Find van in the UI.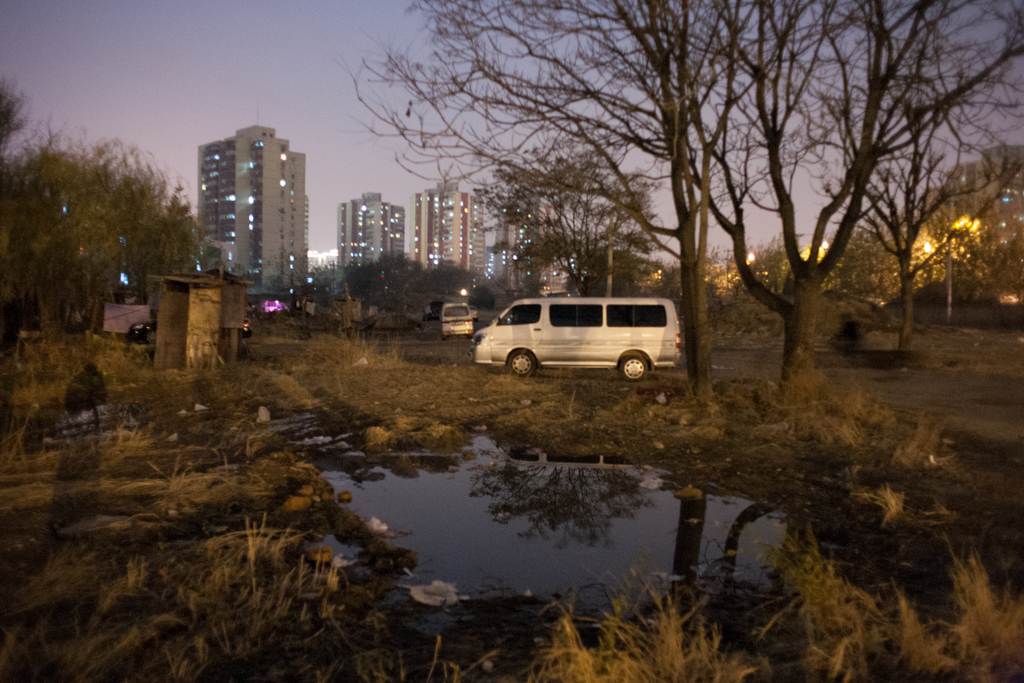
UI element at left=440, top=301, right=475, bottom=335.
